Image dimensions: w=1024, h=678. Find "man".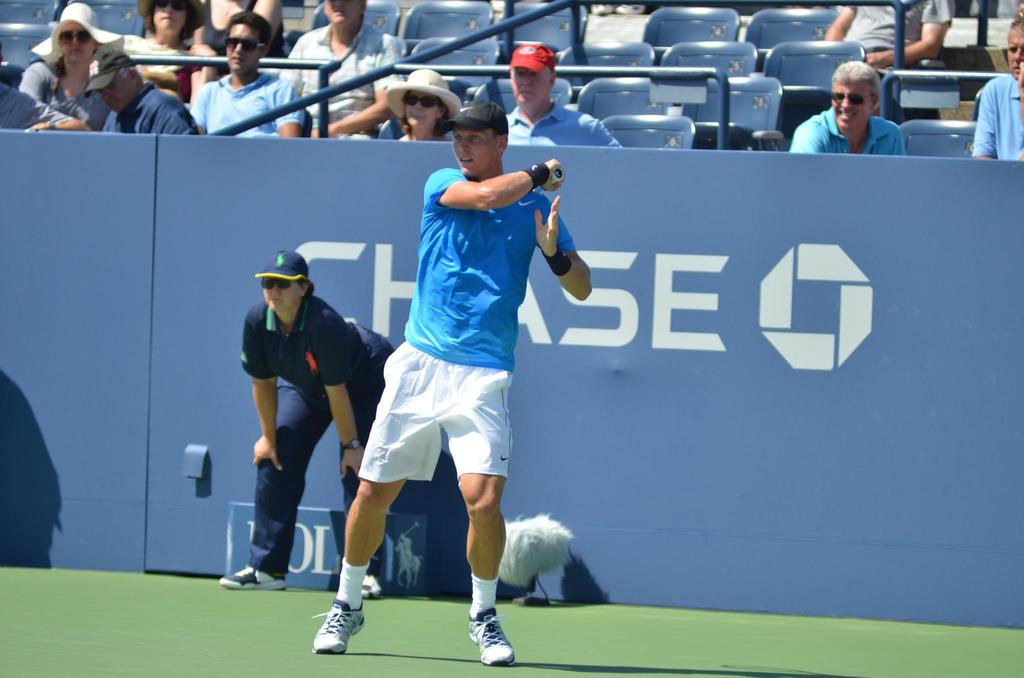
crop(0, 42, 90, 132).
